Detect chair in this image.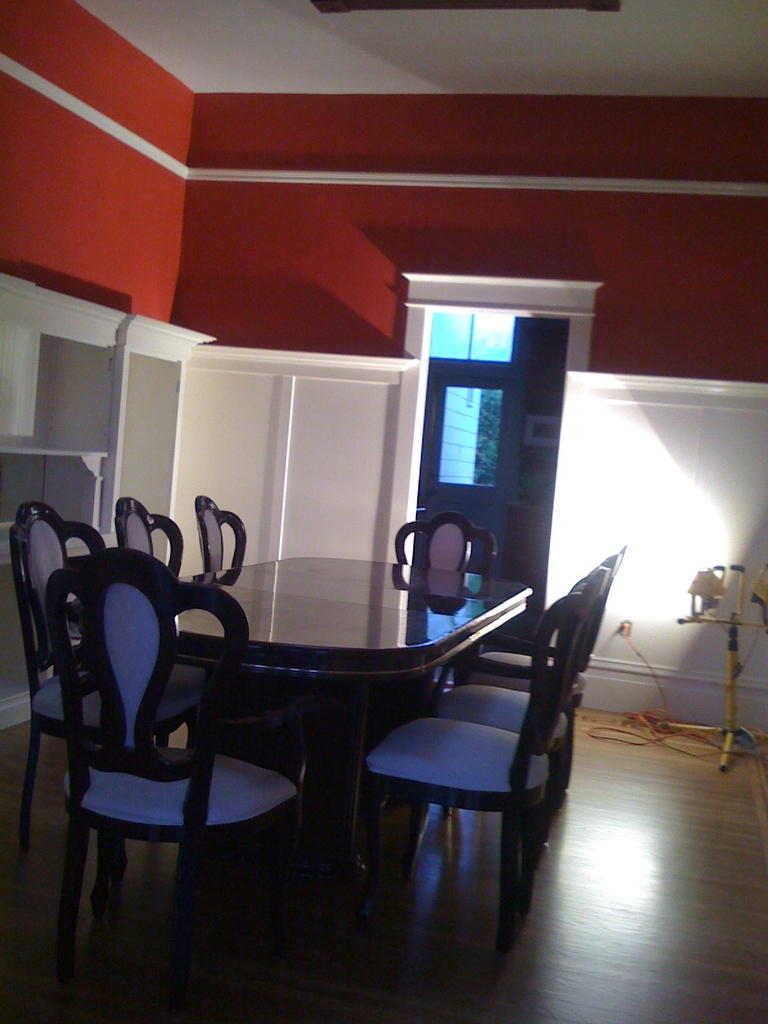
Detection: 360/567/611/957.
